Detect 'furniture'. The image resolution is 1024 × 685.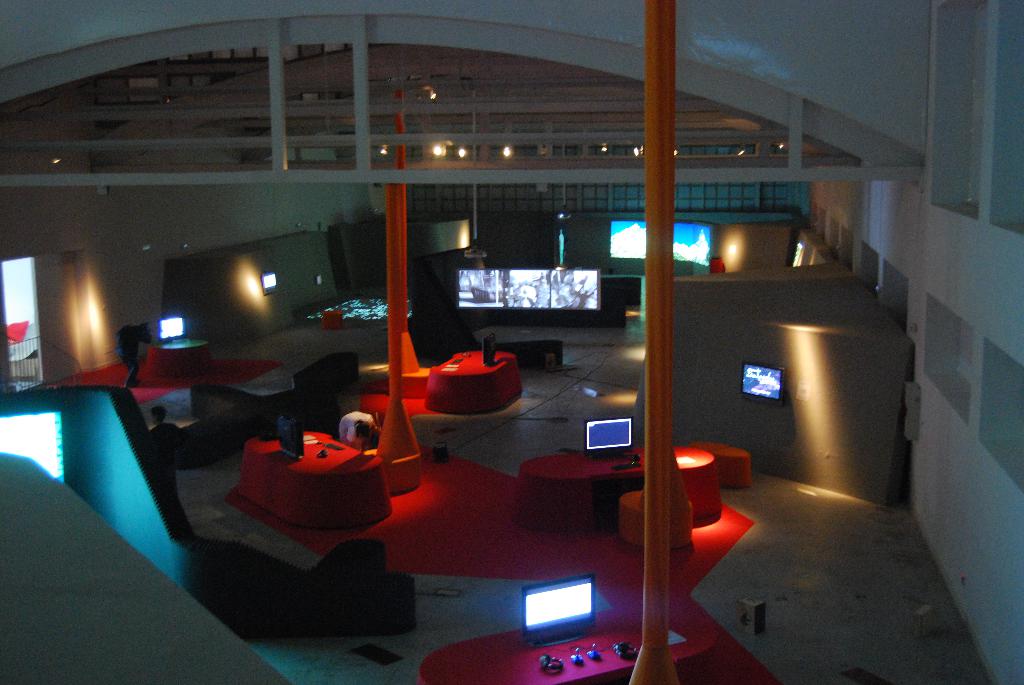
bbox(191, 378, 343, 434).
